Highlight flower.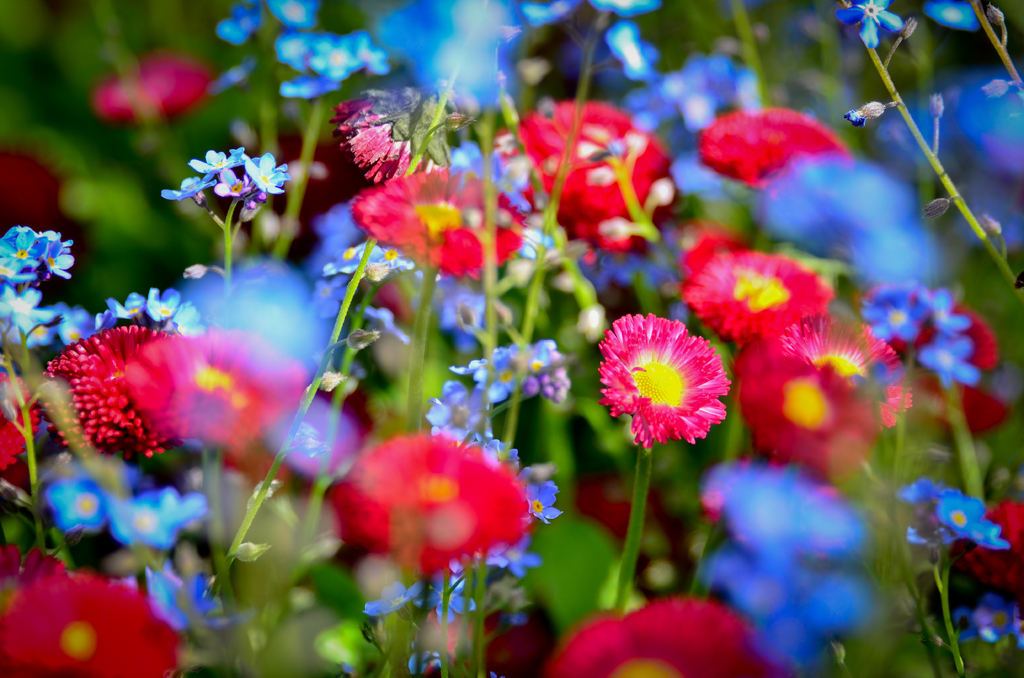
Highlighted region: <region>519, 94, 678, 239</region>.
